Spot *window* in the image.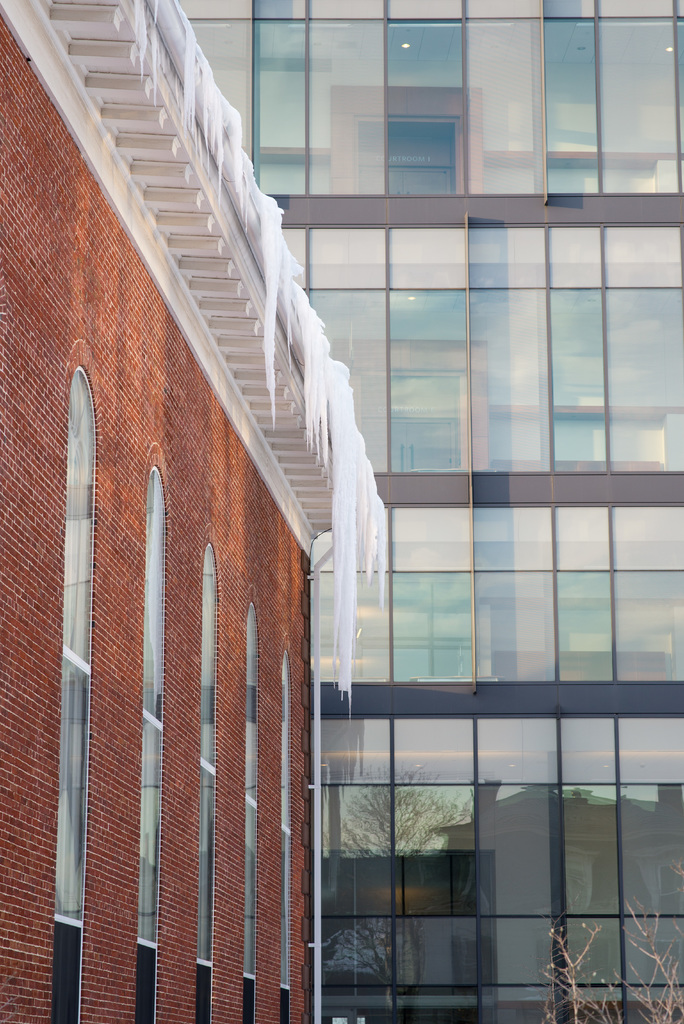
*window* found at rect(195, 540, 216, 968).
